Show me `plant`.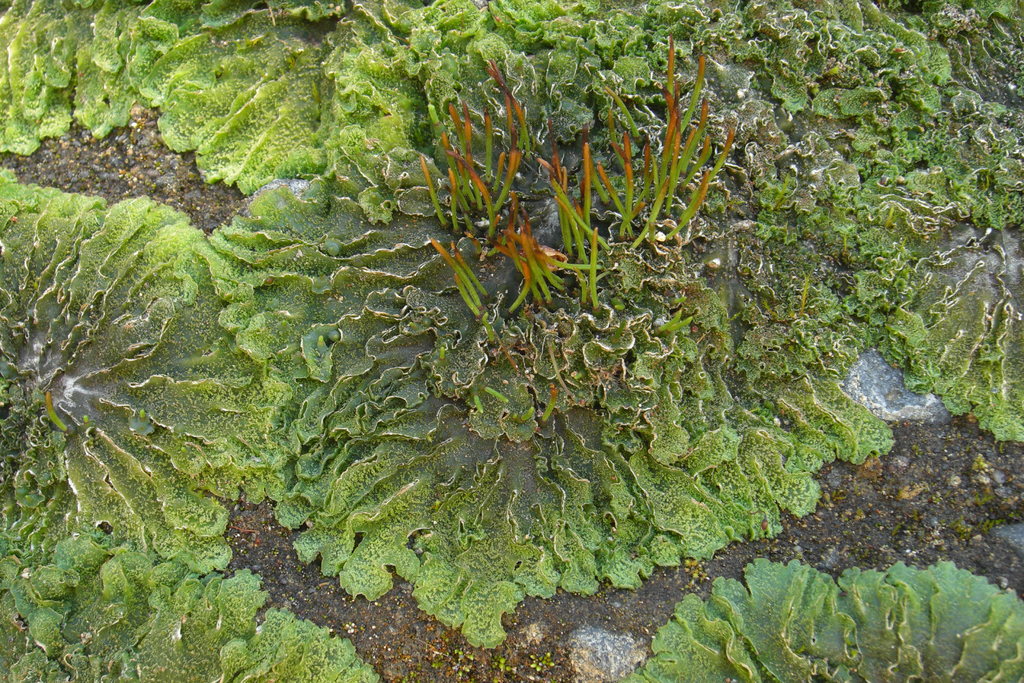
`plant` is here: bbox=[0, 168, 298, 645].
